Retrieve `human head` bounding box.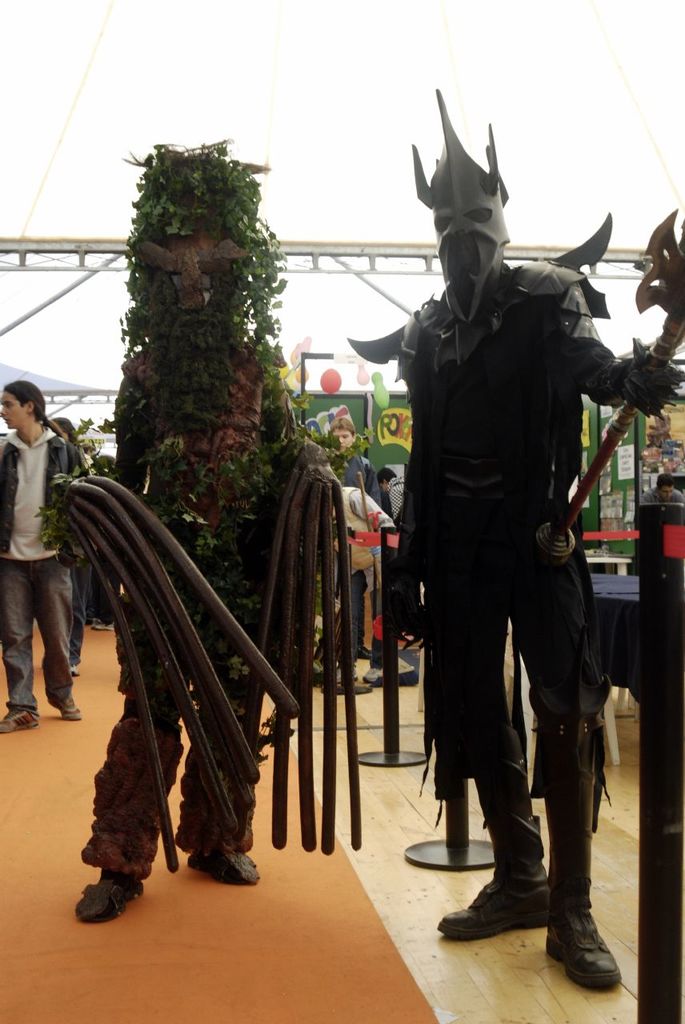
Bounding box: 51:417:85:449.
